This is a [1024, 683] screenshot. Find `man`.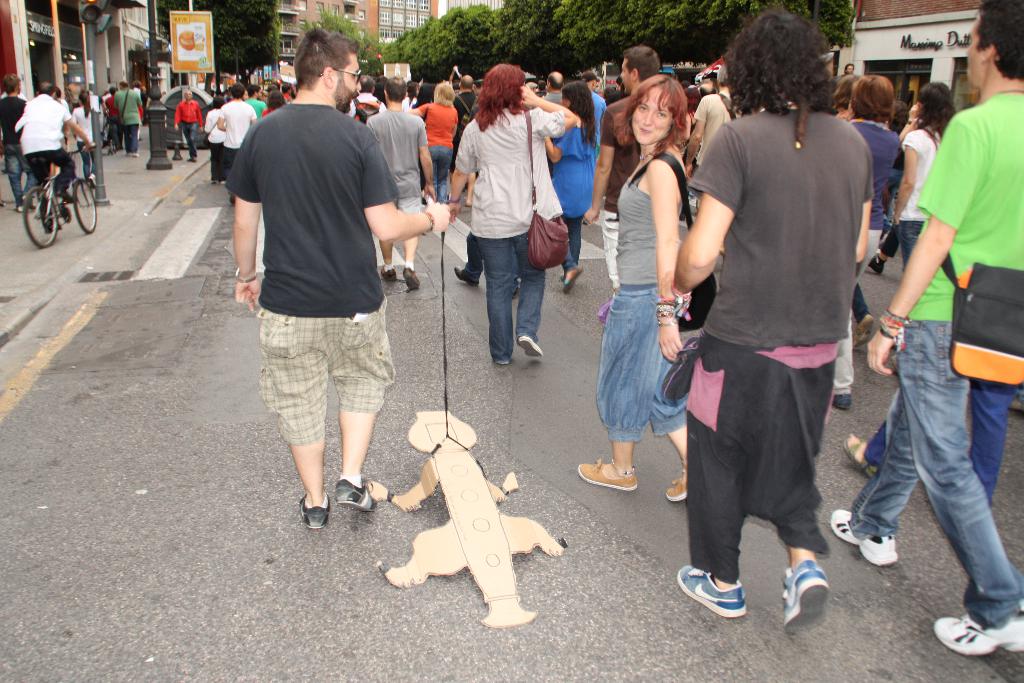
Bounding box: left=367, top=79, right=434, bottom=292.
